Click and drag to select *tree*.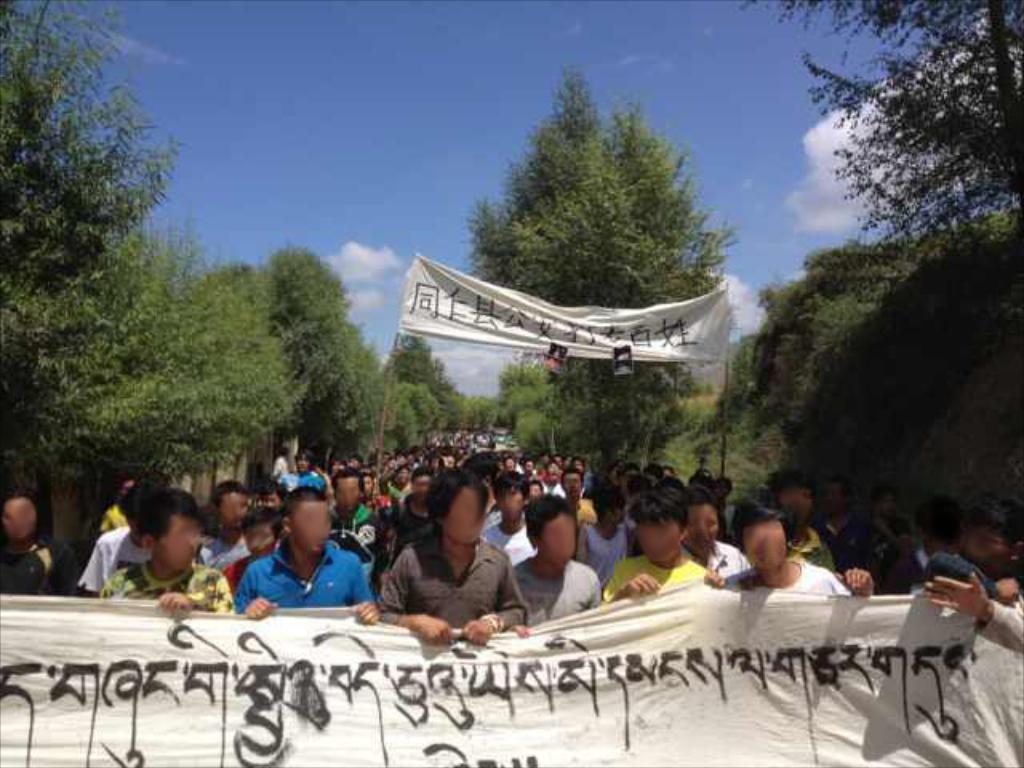
Selection: 243:250:394:467.
